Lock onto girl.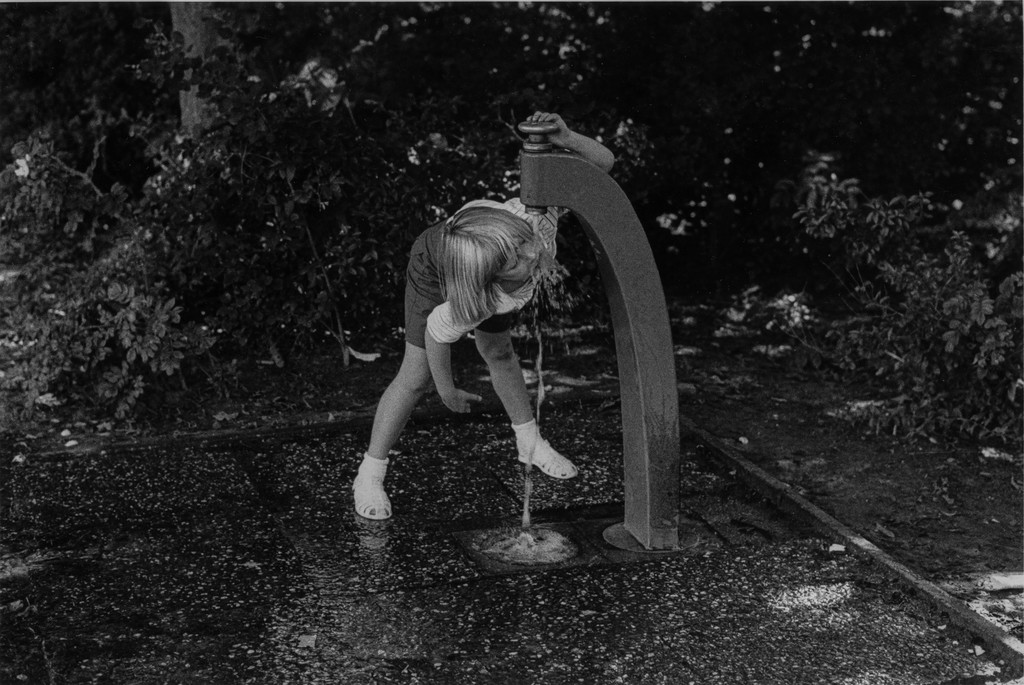
Locked: Rect(351, 108, 619, 526).
